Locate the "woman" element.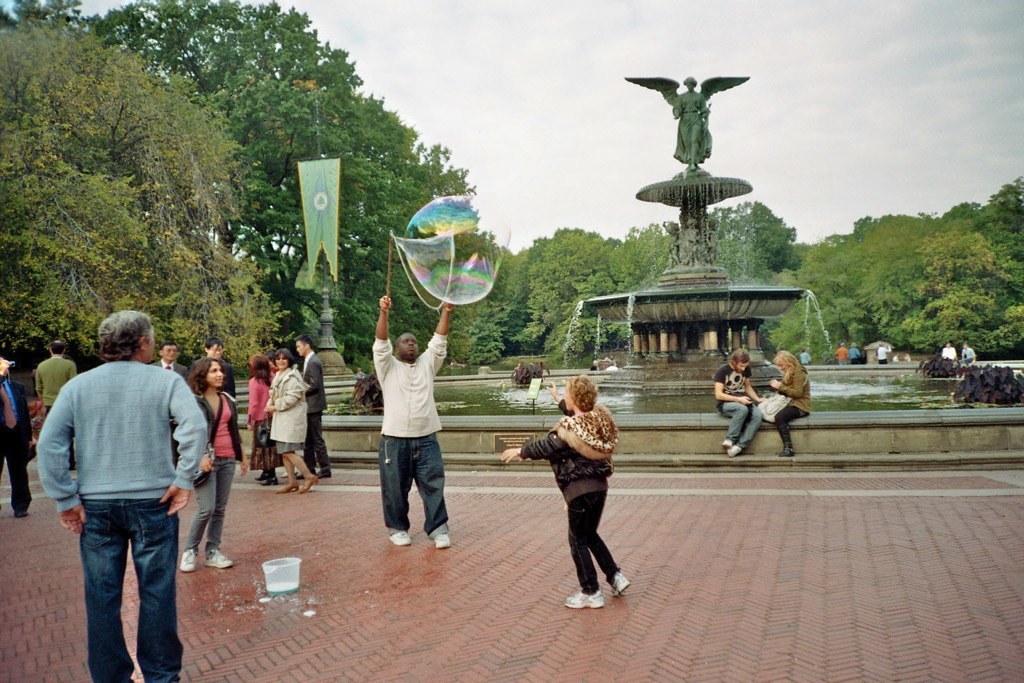
Element bbox: bbox(245, 352, 278, 485).
